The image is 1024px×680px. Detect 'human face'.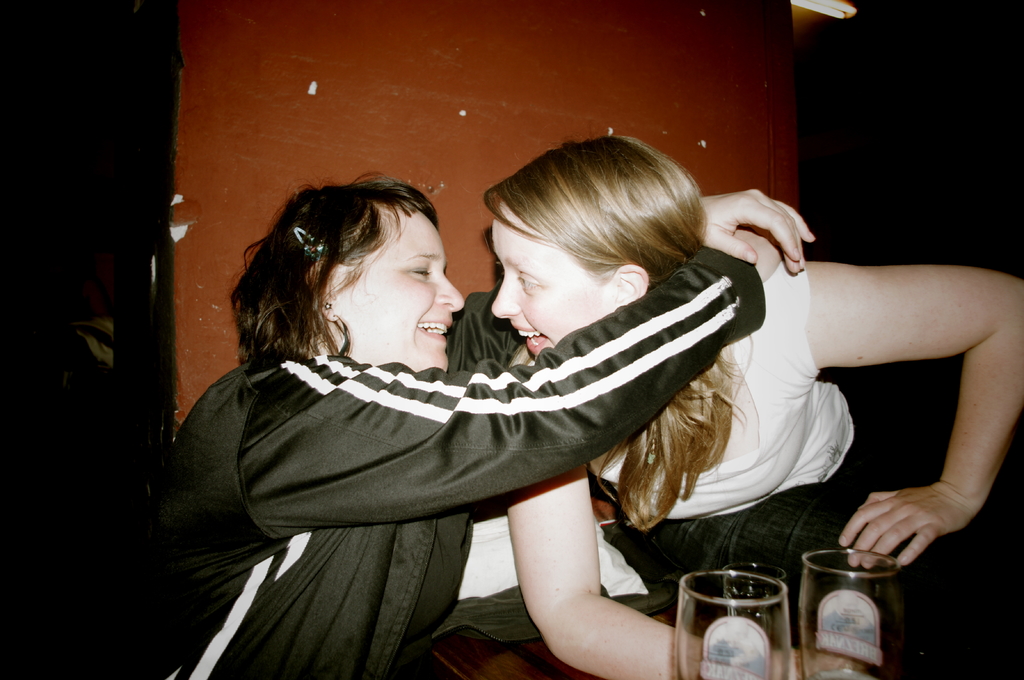
Detection: x1=493, y1=196, x2=617, y2=353.
